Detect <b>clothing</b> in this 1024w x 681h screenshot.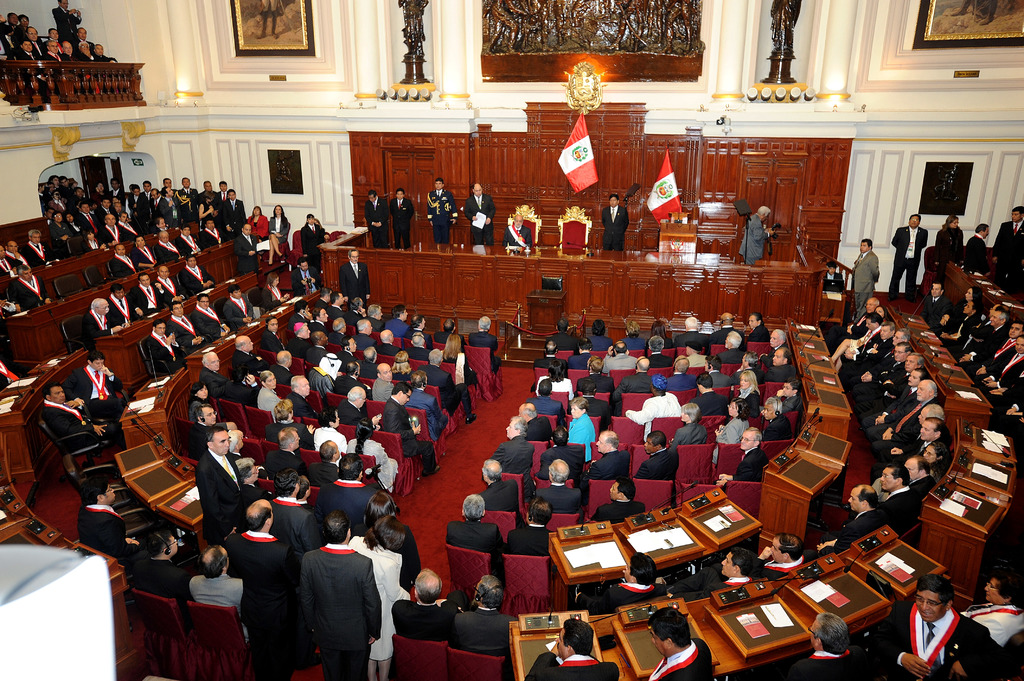
Detection: (912,477,940,489).
